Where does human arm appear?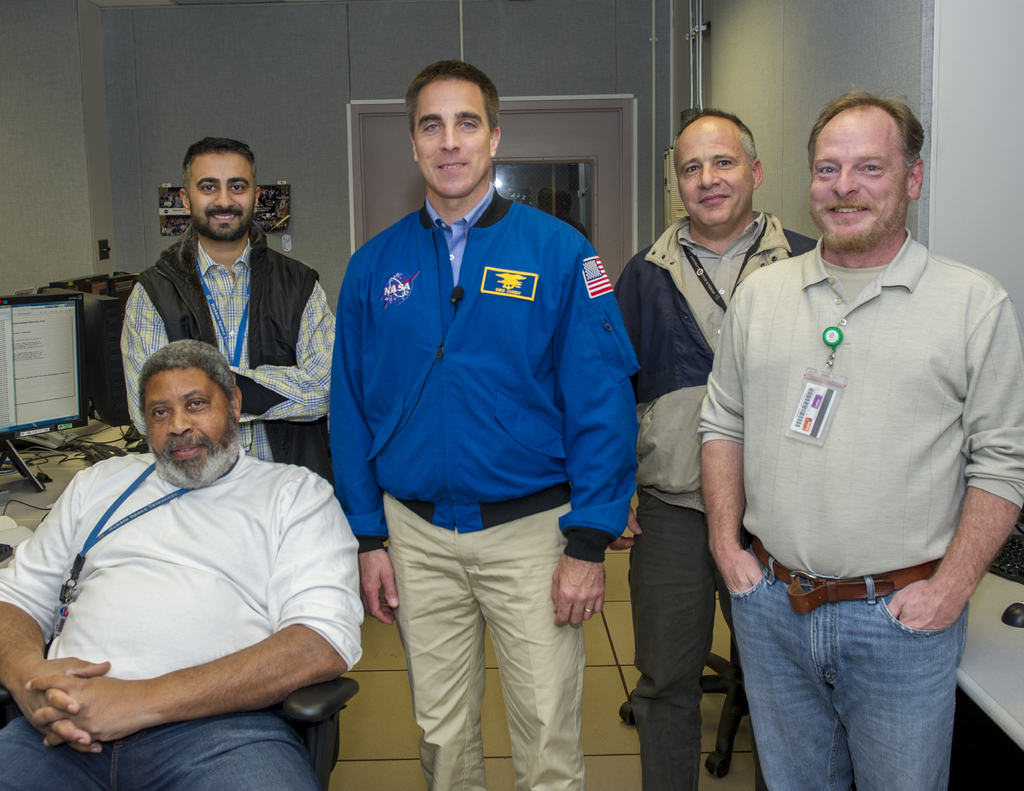
Appears at {"left": 118, "top": 281, "right": 175, "bottom": 443}.
